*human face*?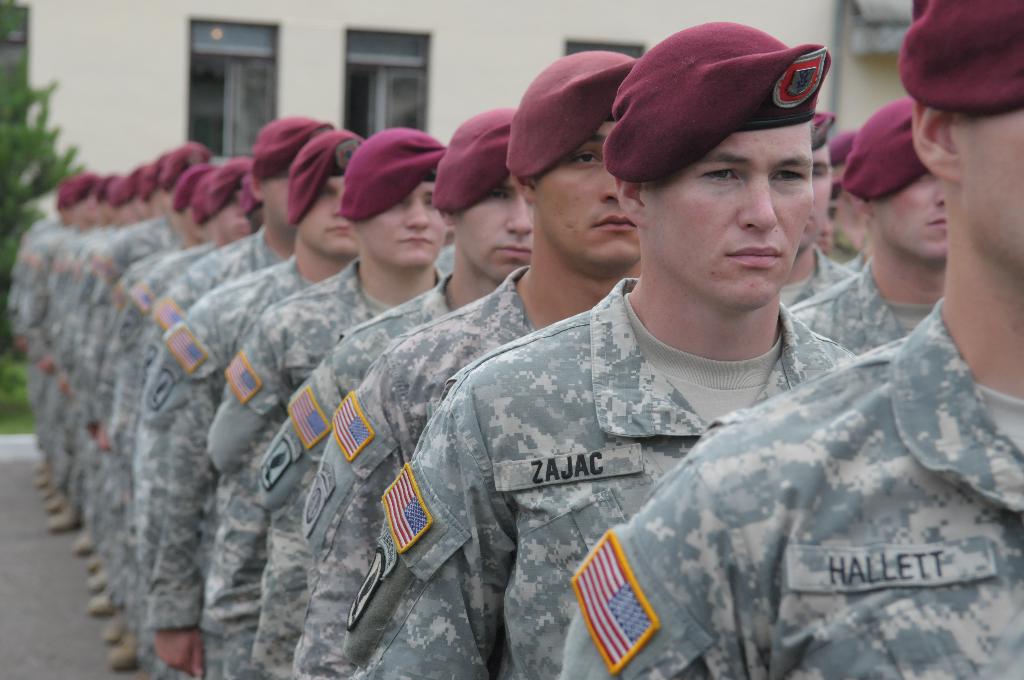
360, 175, 440, 269
